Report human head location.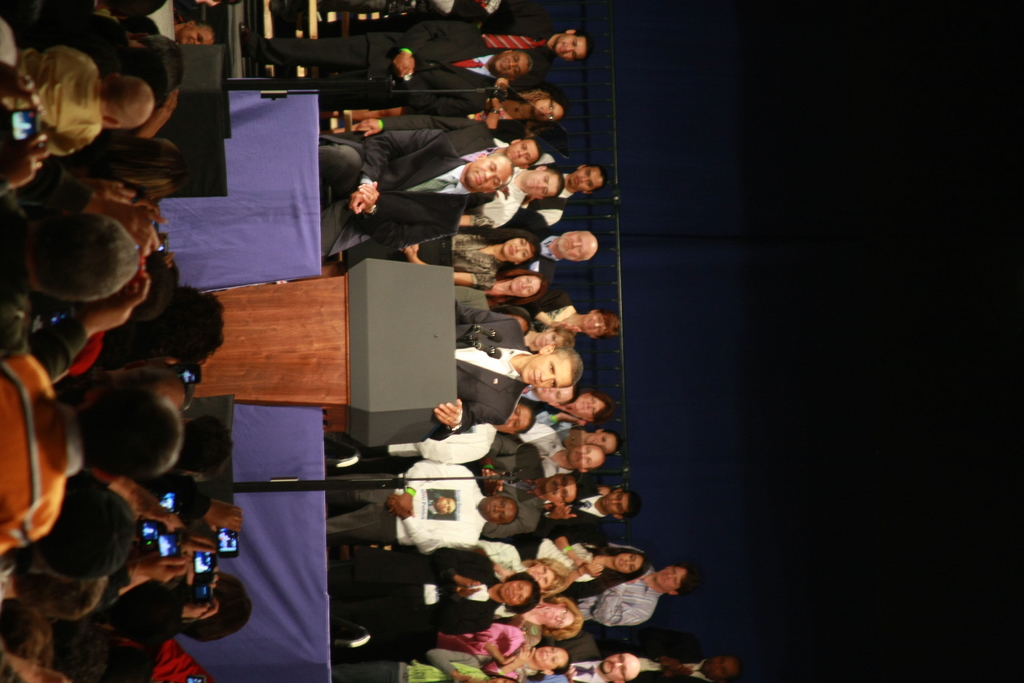
Report: x1=556, y1=29, x2=591, y2=63.
